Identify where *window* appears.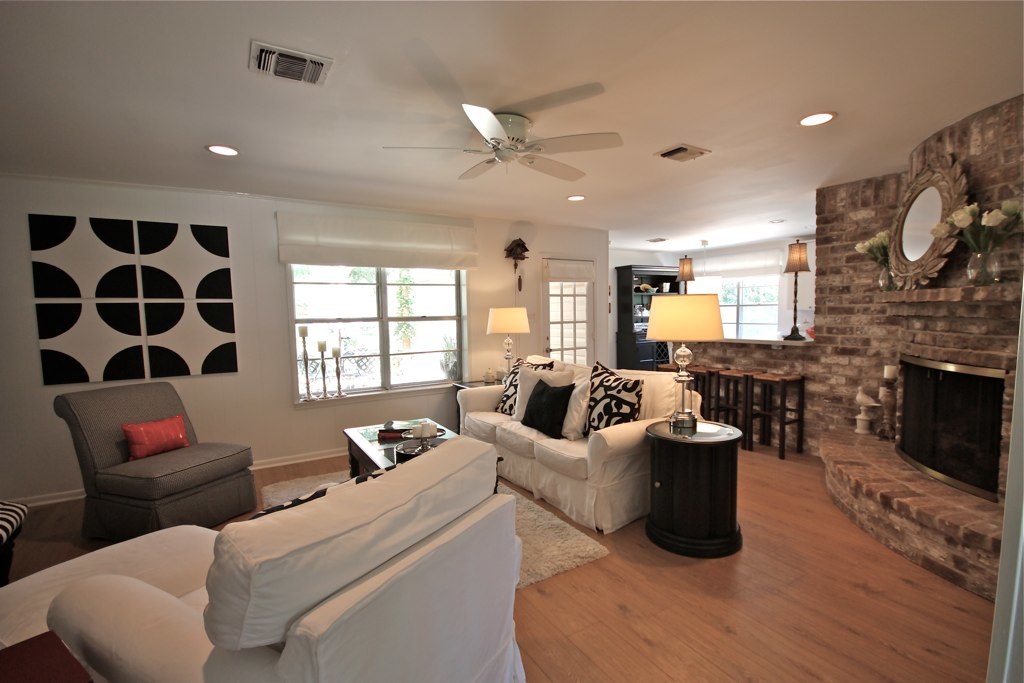
Appears at 548,254,592,372.
